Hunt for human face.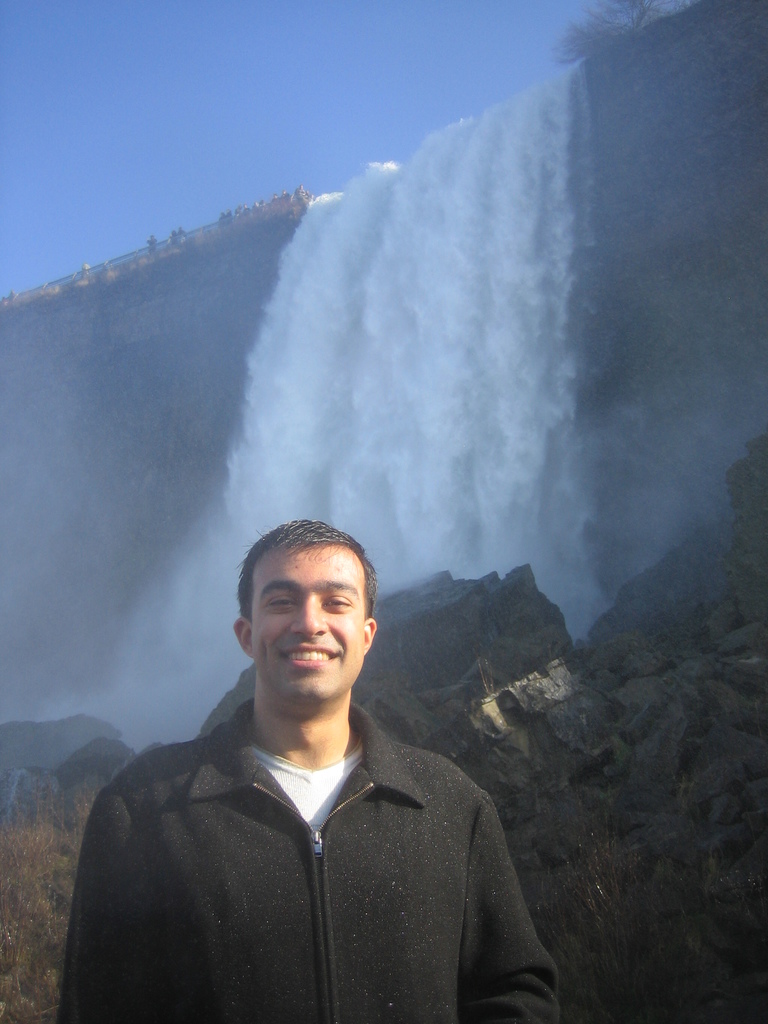
Hunted down at select_region(252, 547, 369, 701).
